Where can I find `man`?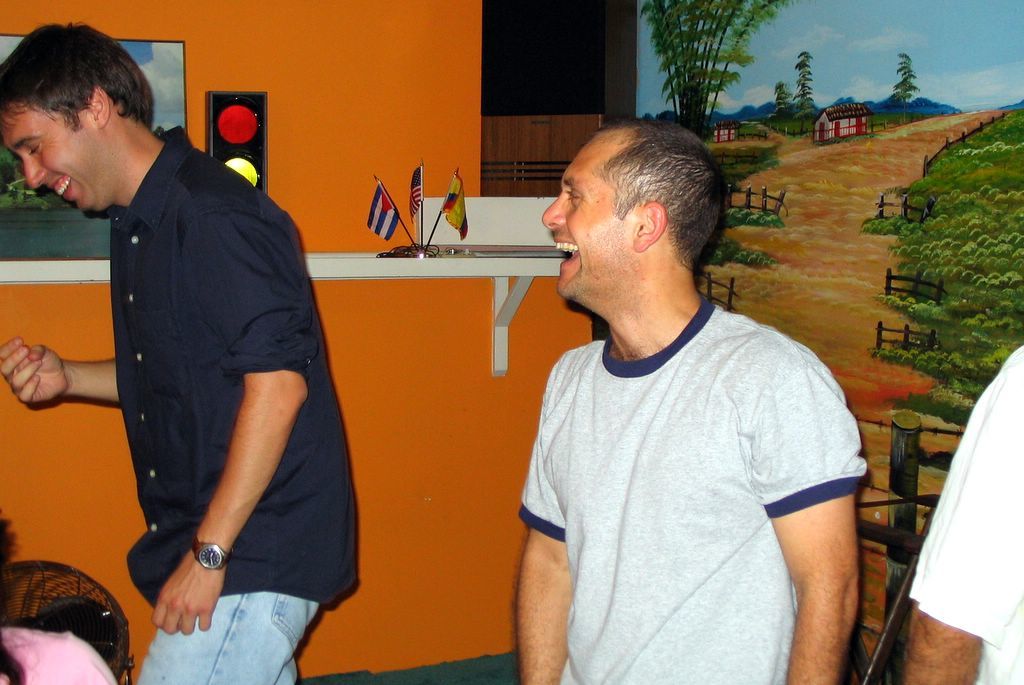
You can find it at (904, 340, 1023, 684).
